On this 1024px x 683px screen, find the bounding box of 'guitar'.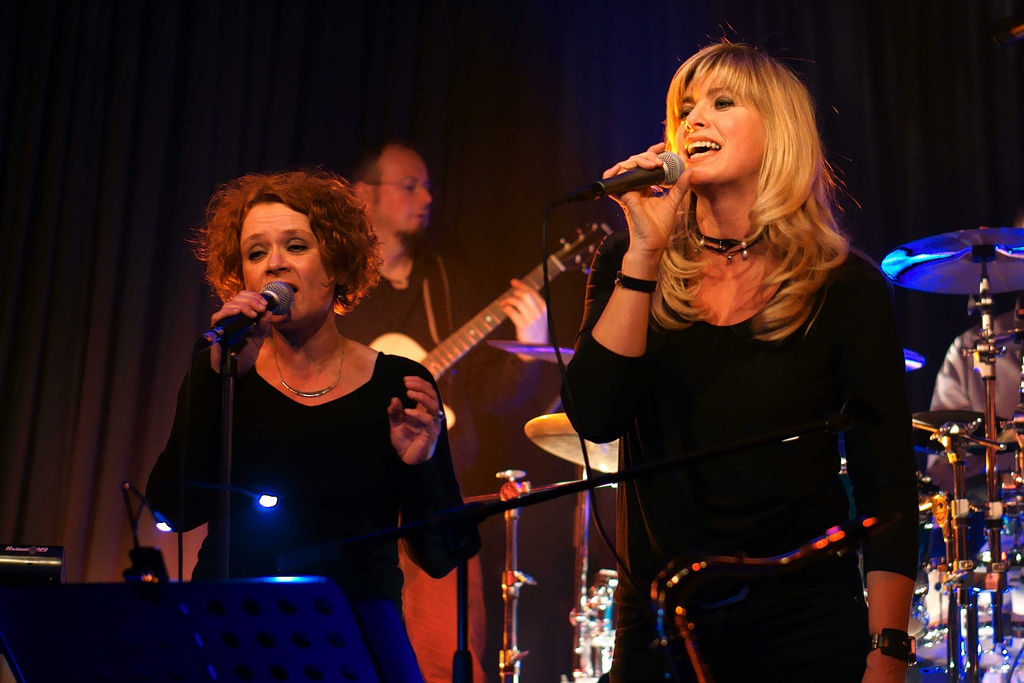
Bounding box: 368,213,627,437.
